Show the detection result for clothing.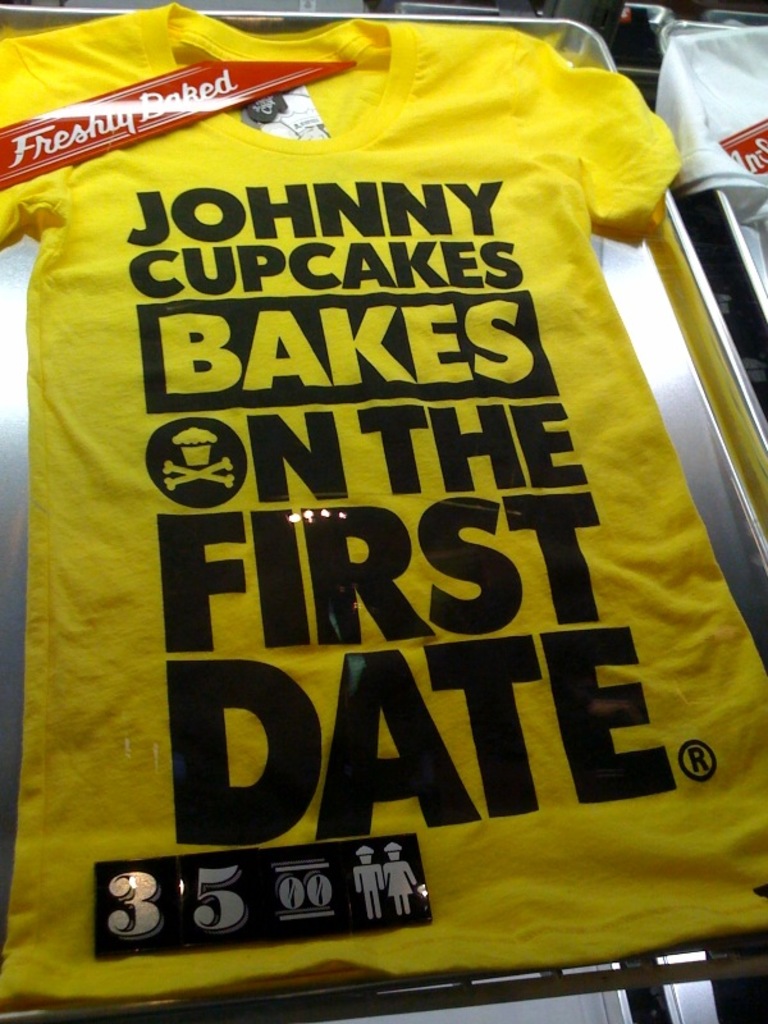
<region>654, 24, 767, 197</region>.
